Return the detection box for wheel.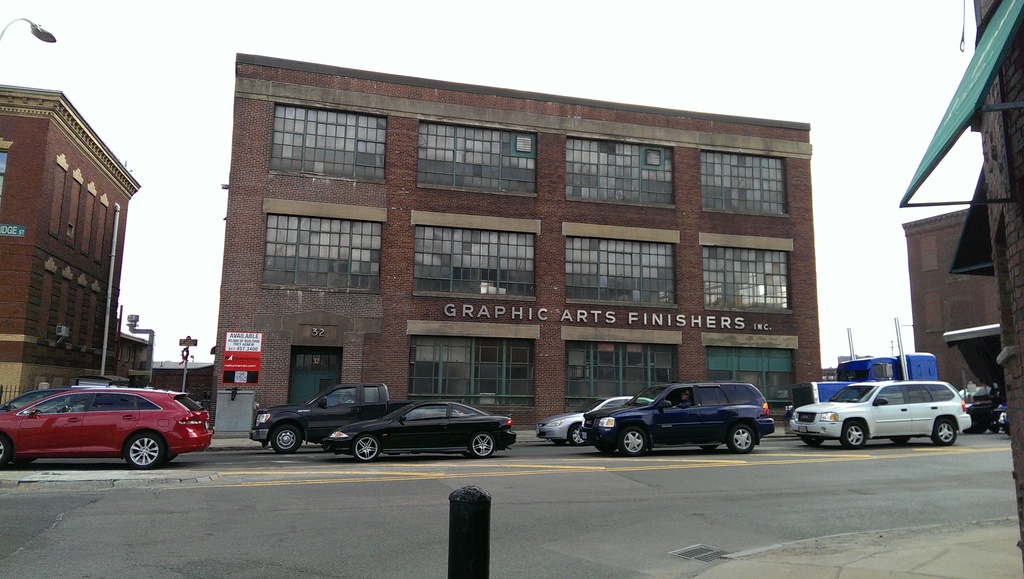
{"left": 846, "top": 423, "right": 867, "bottom": 452}.
